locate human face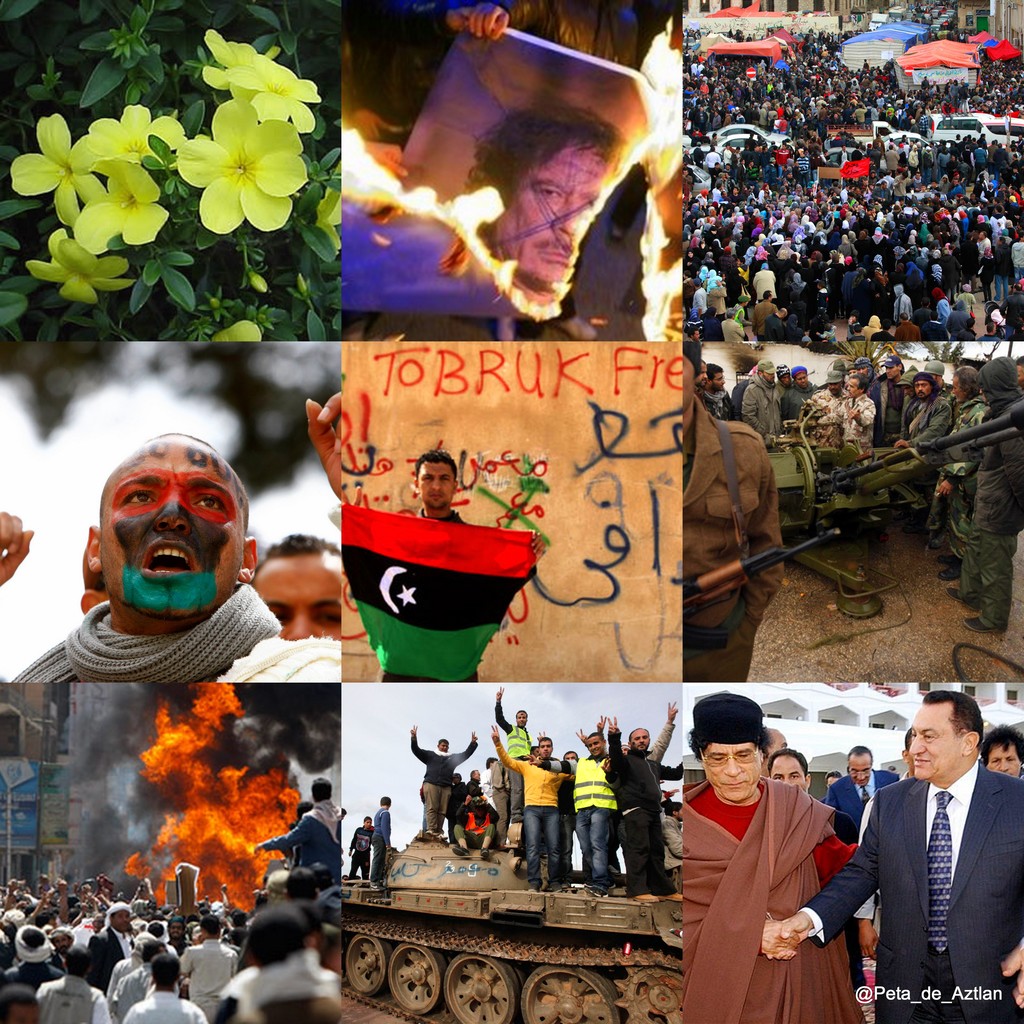
x1=783 y1=378 x2=792 y2=384
